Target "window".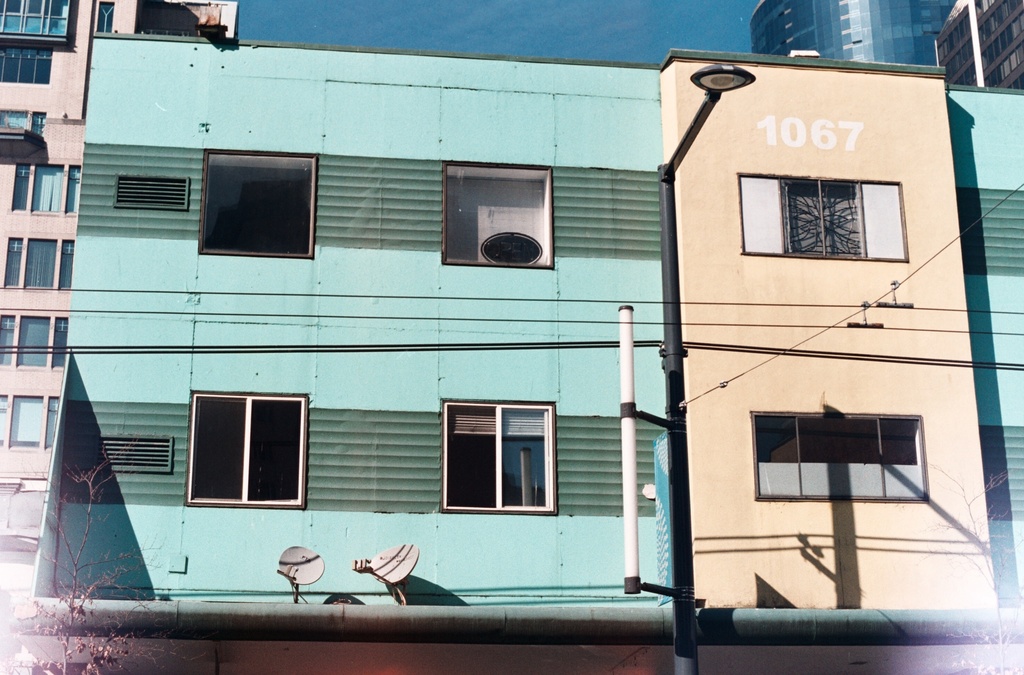
Target region: region(193, 154, 312, 261).
